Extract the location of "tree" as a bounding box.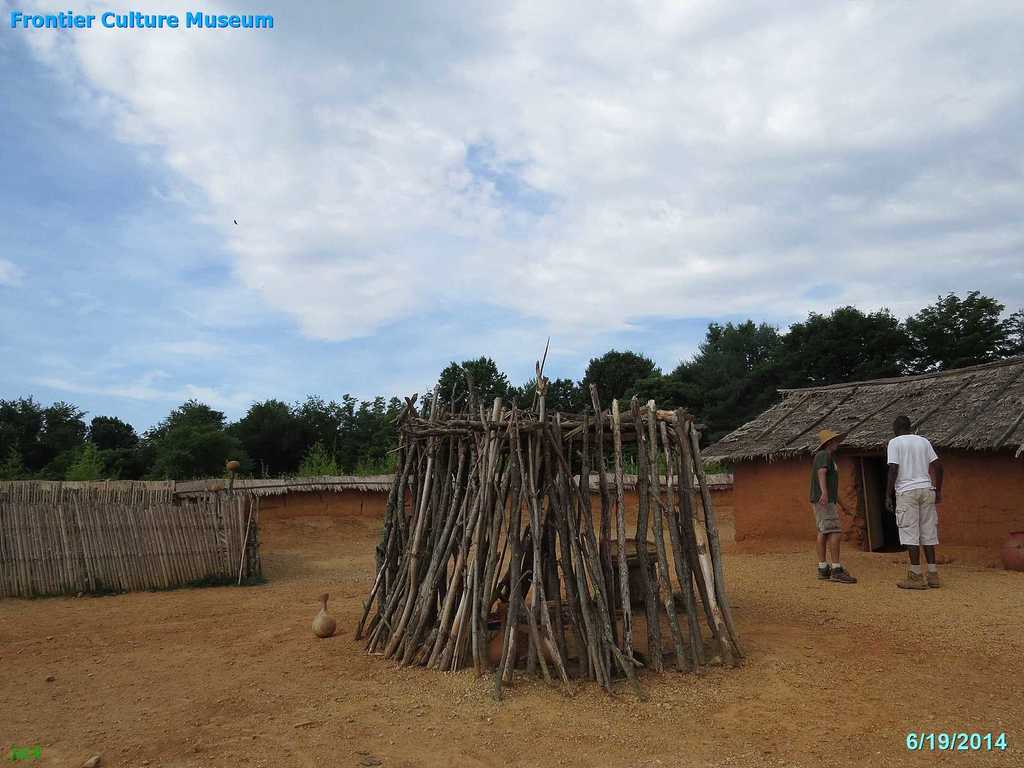
[left=914, top=277, right=1012, bottom=372].
